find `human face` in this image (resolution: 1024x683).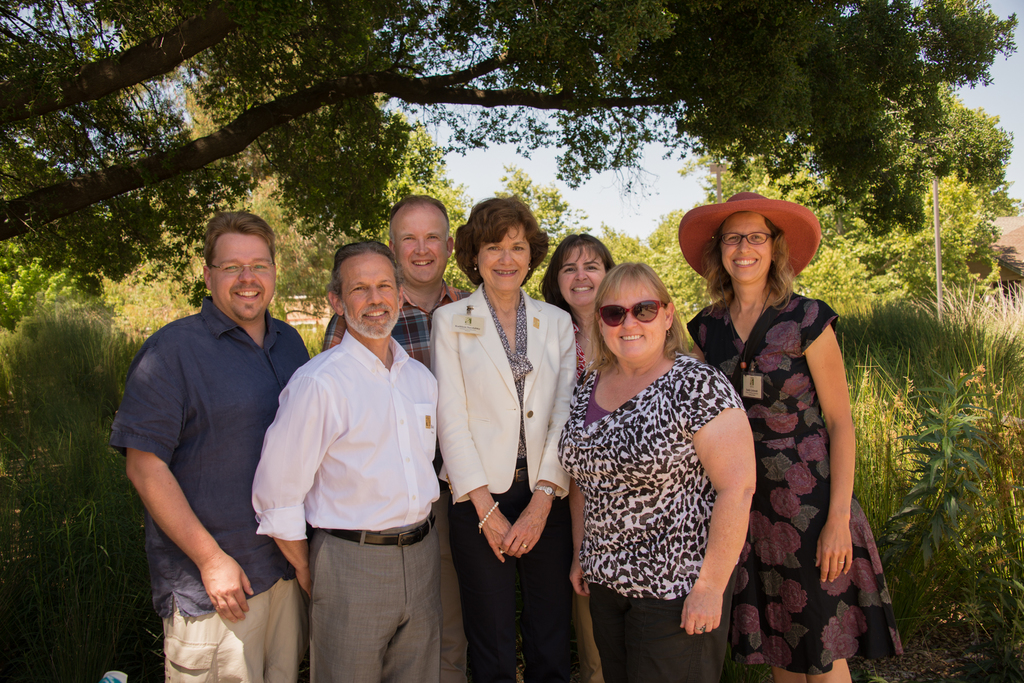
[204,230,278,320].
